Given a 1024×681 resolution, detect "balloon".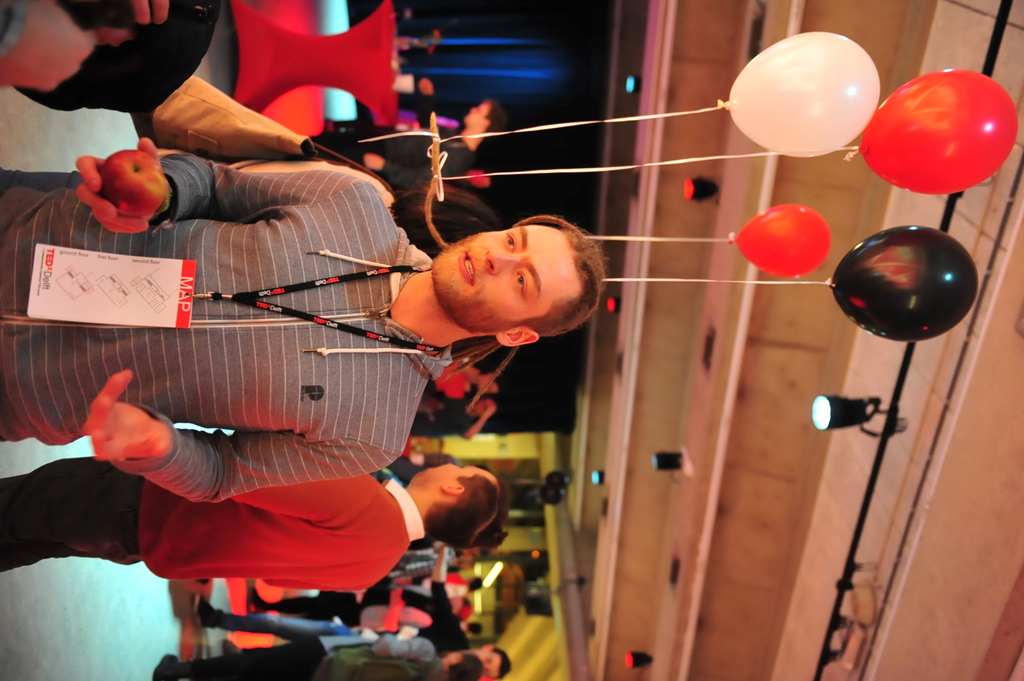
bbox(732, 202, 835, 278).
